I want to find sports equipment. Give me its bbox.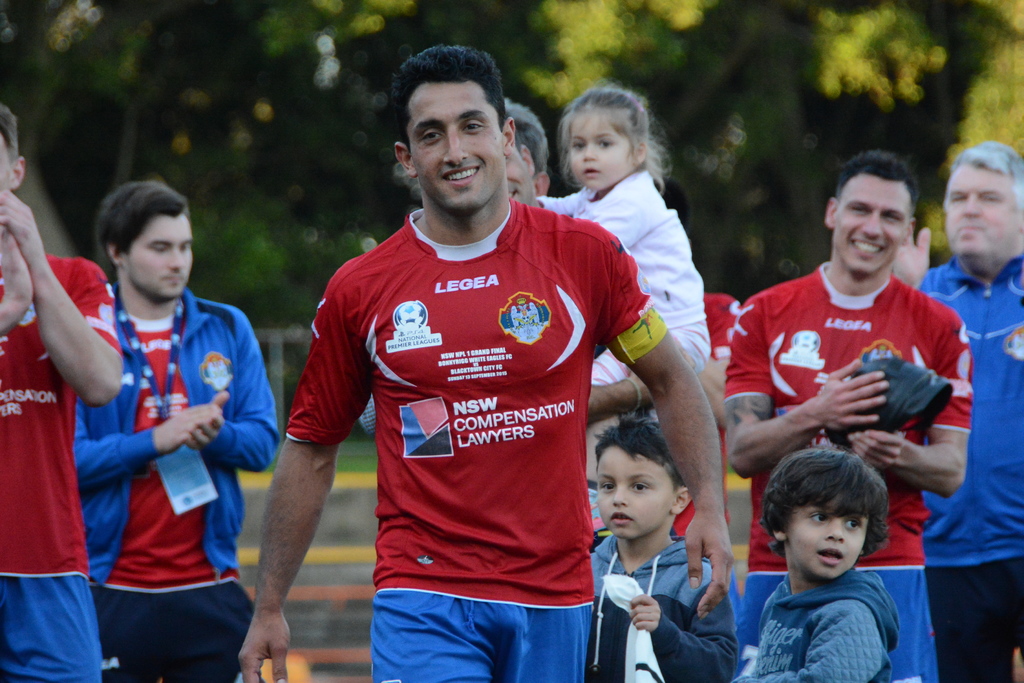
x1=390, y1=298, x2=428, y2=332.
